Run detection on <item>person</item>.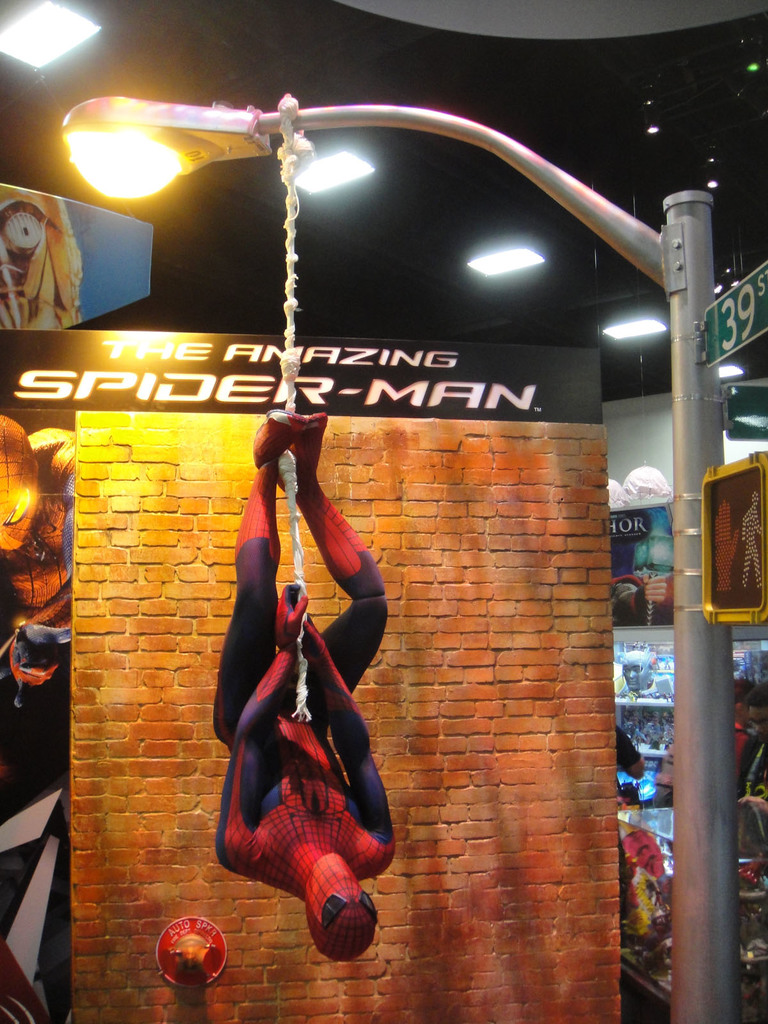
Result: {"left": 732, "top": 678, "right": 767, "bottom": 804}.
